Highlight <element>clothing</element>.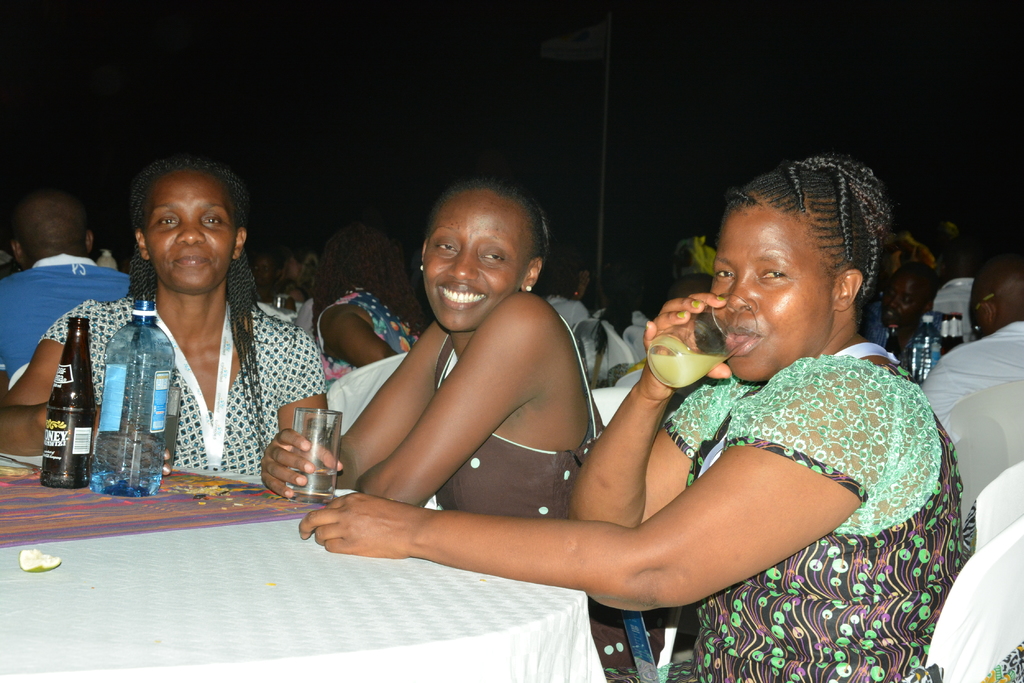
Highlighted region: detection(908, 319, 1023, 445).
